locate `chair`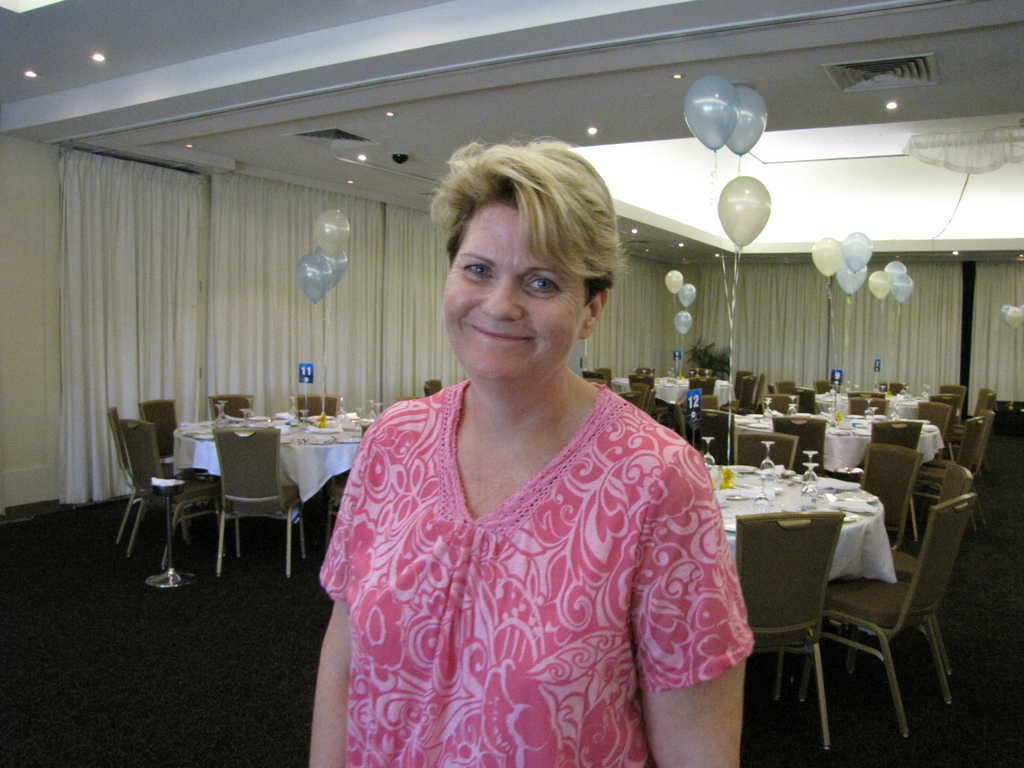
box=[687, 374, 717, 393]
